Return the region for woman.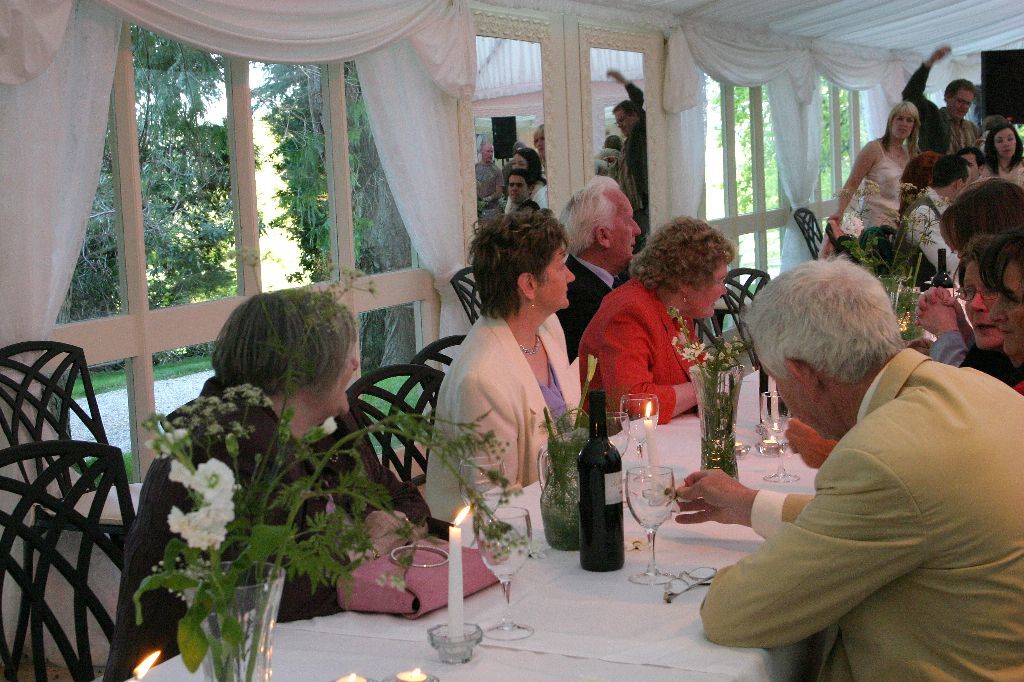
{"left": 954, "top": 239, "right": 1023, "bottom": 396}.
